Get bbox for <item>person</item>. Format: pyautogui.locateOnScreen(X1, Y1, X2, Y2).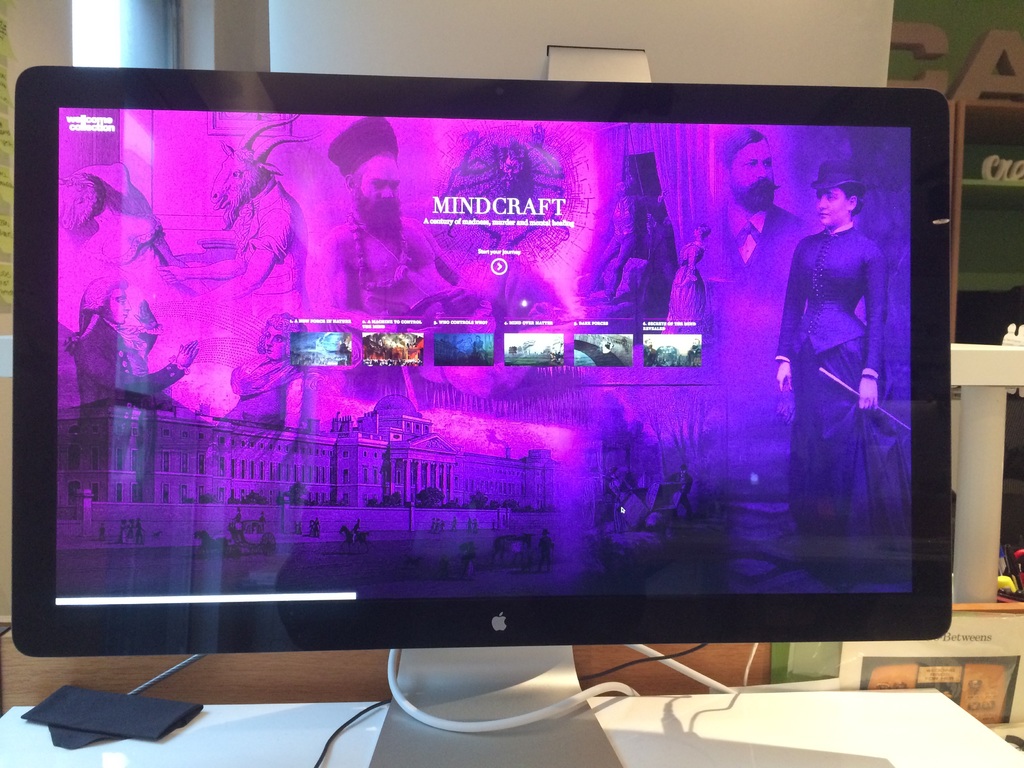
pyautogui.locateOnScreen(200, 312, 307, 481).
